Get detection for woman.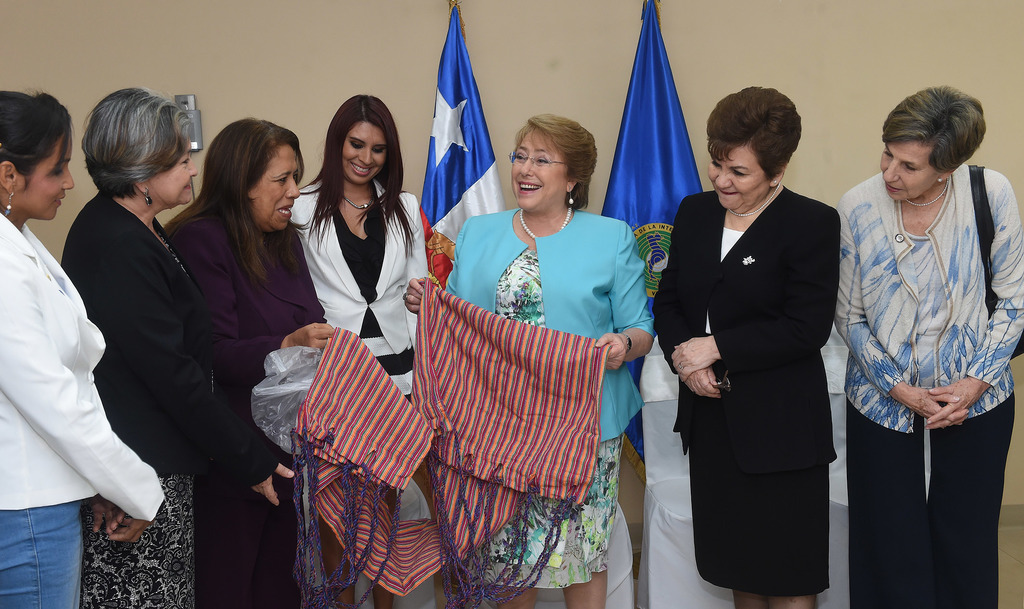
Detection: [161,118,341,608].
